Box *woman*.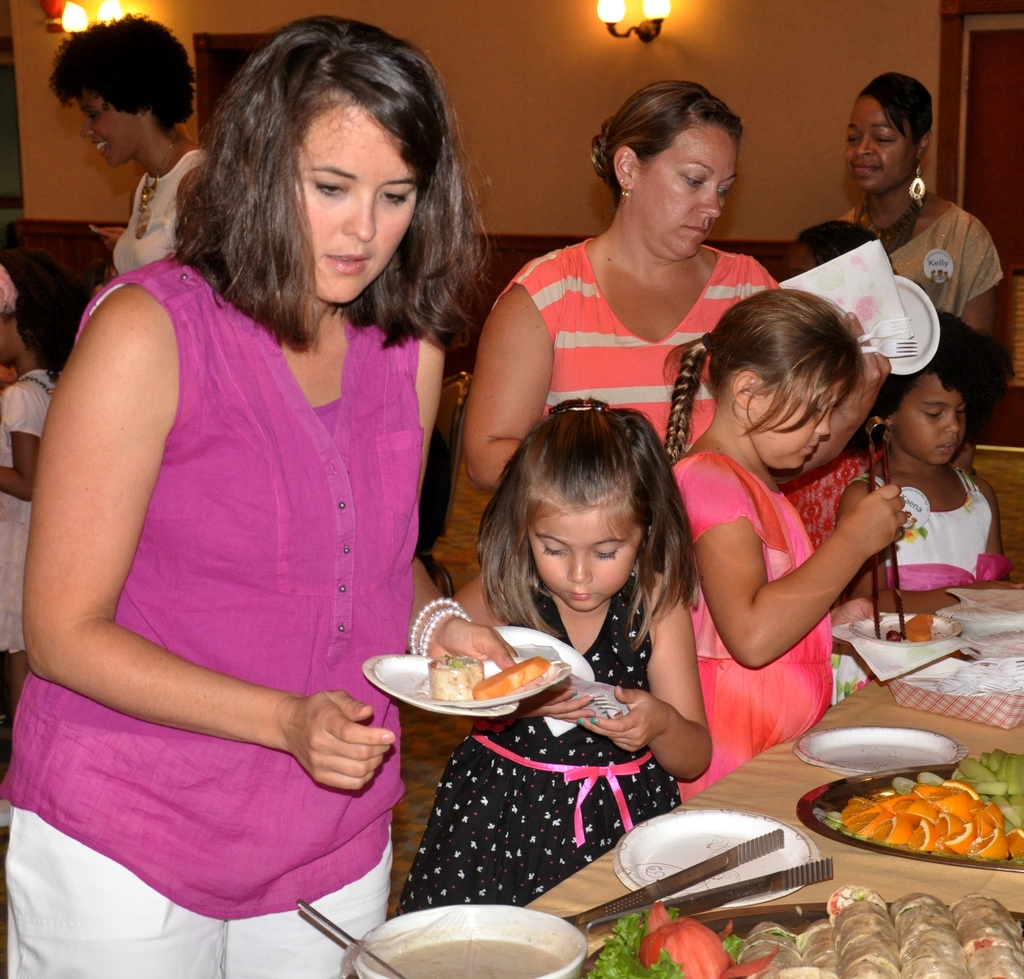
region(49, 8, 209, 273).
